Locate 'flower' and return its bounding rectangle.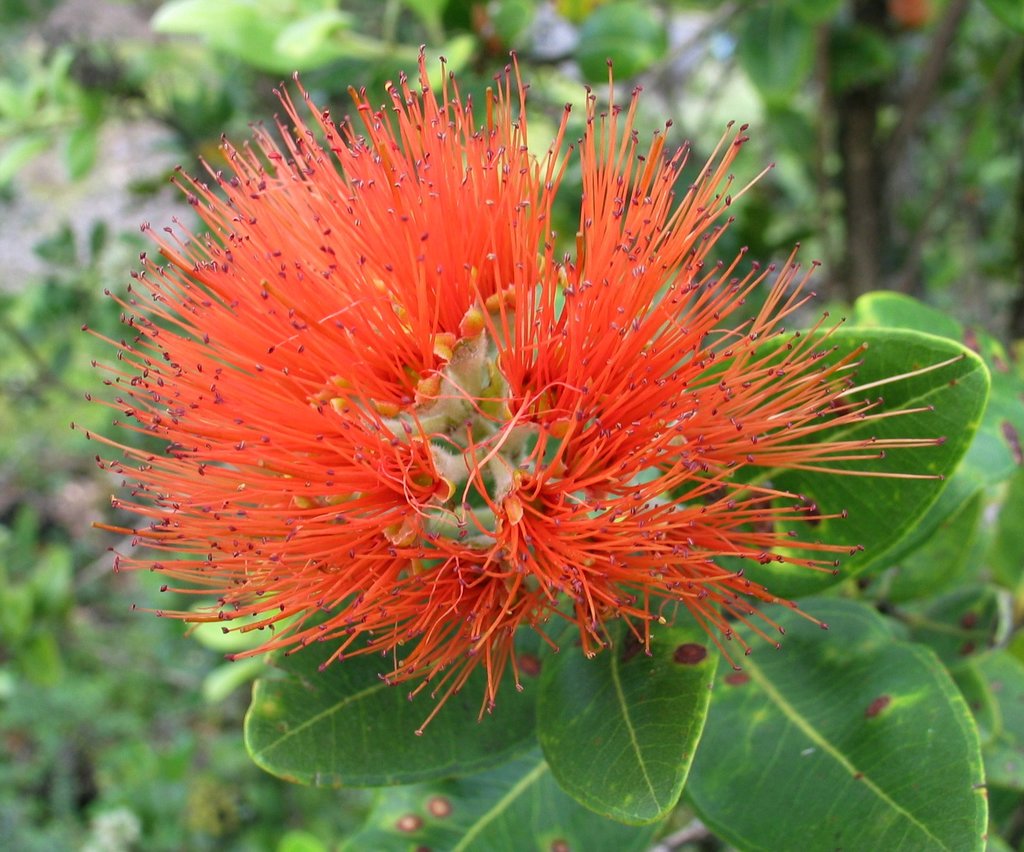
<bbox>58, 89, 897, 755</bbox>.
